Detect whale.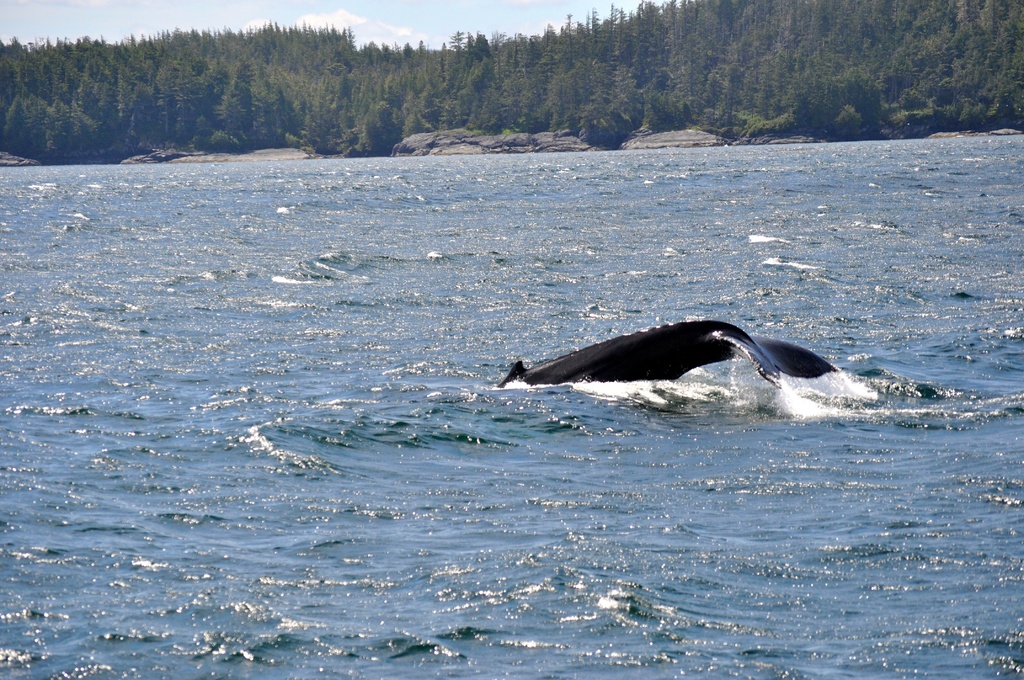
Detected at bbox=(502, 312, 861, 407).
